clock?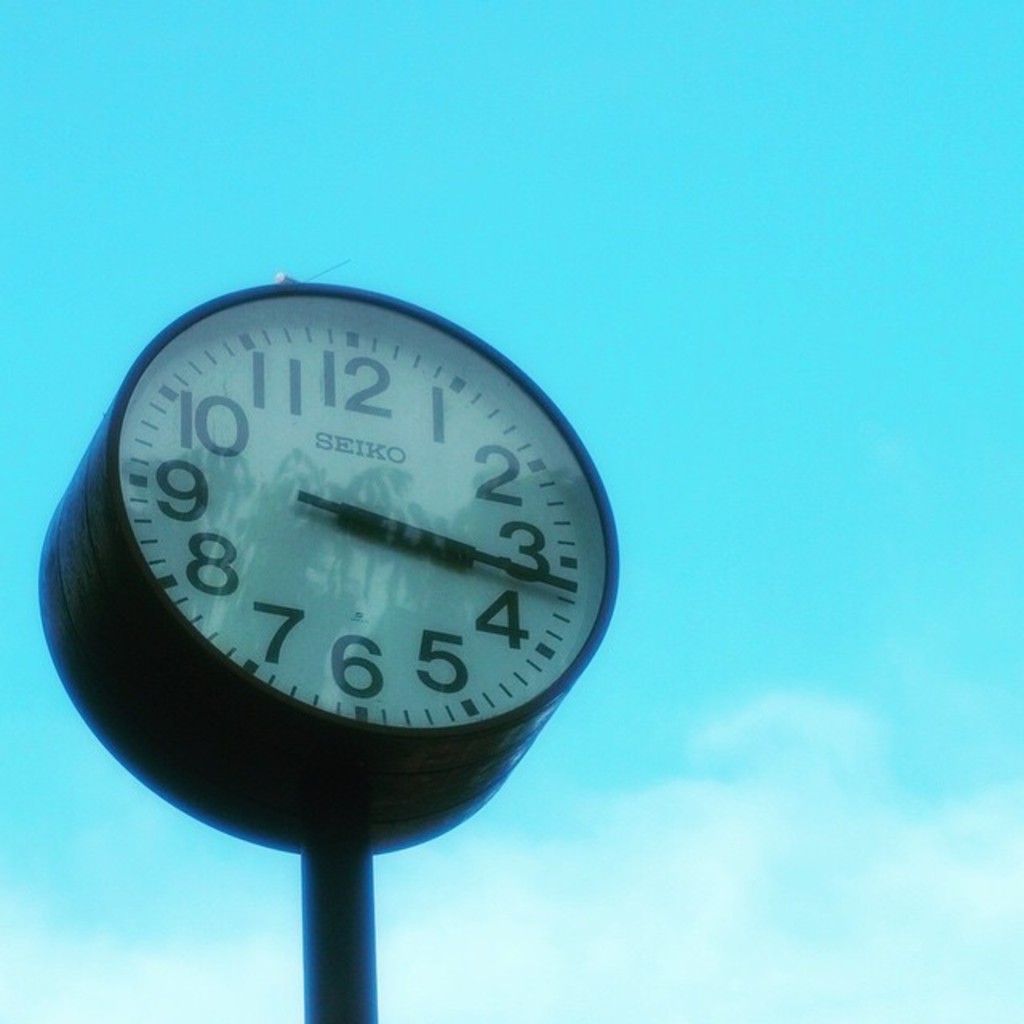
Rect(54, 291, 627, 845)
